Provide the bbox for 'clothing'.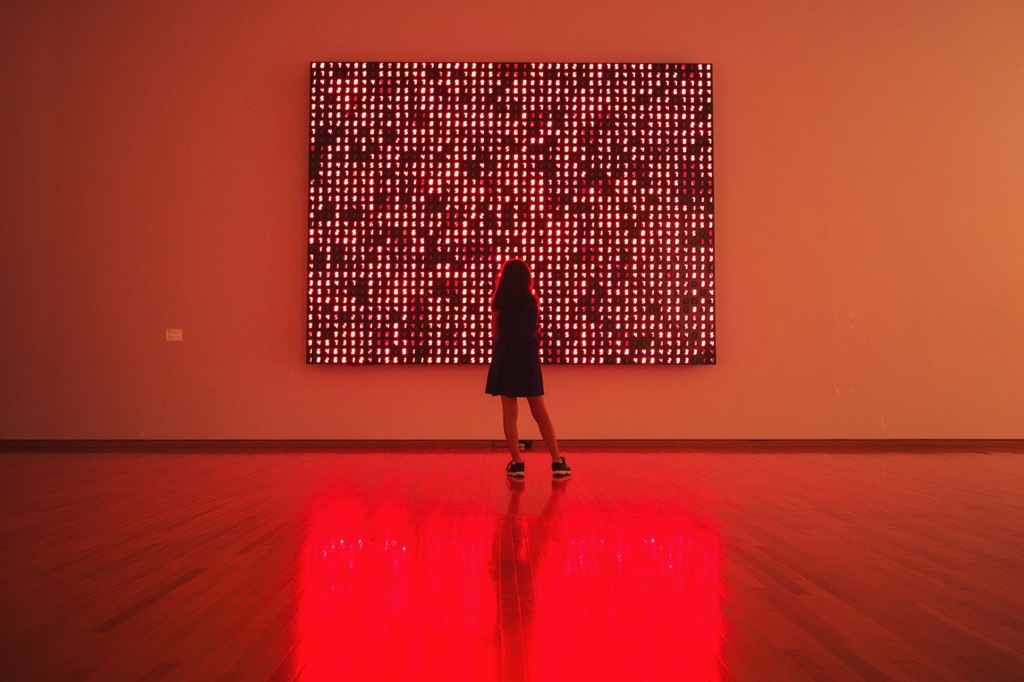
BBox(481, 263, 555, 409).
